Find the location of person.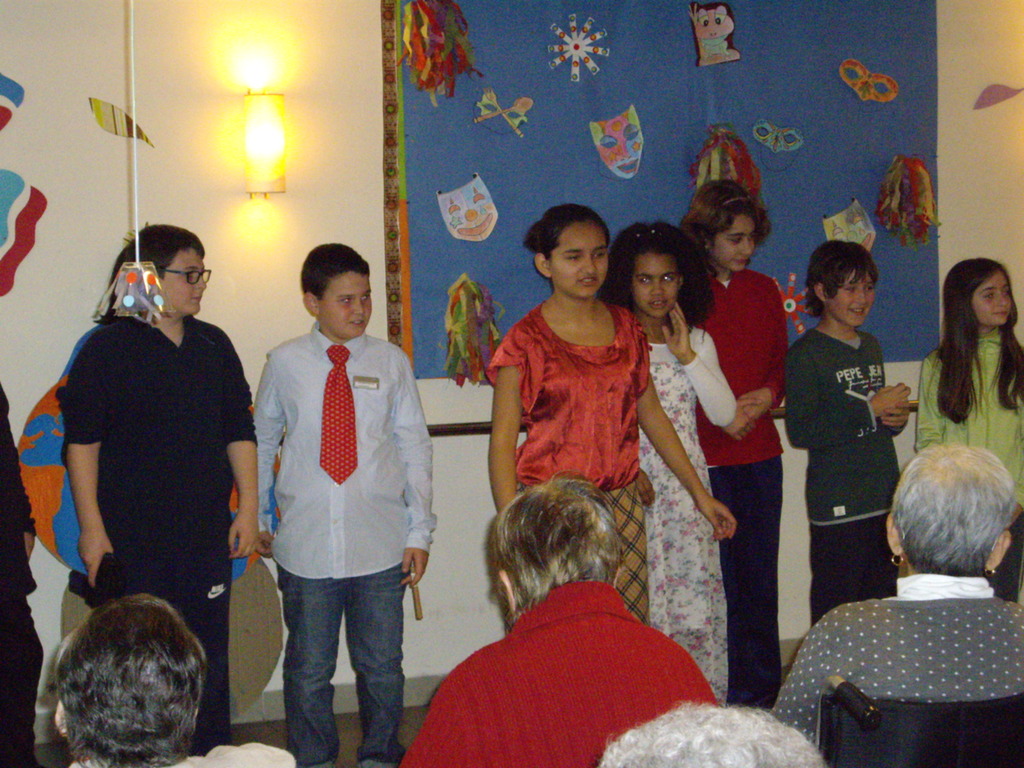
Location: <region>0, 378, 44, 767</region>.
